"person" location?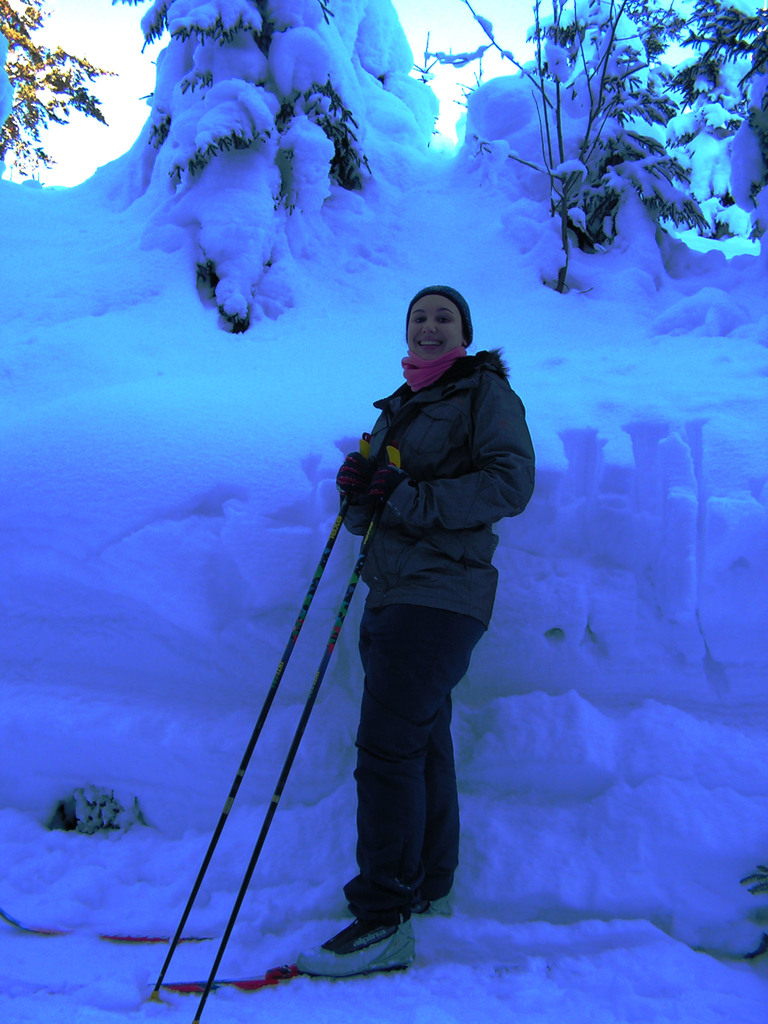
[x1=294, y1=286, x2=537, y2=979]
